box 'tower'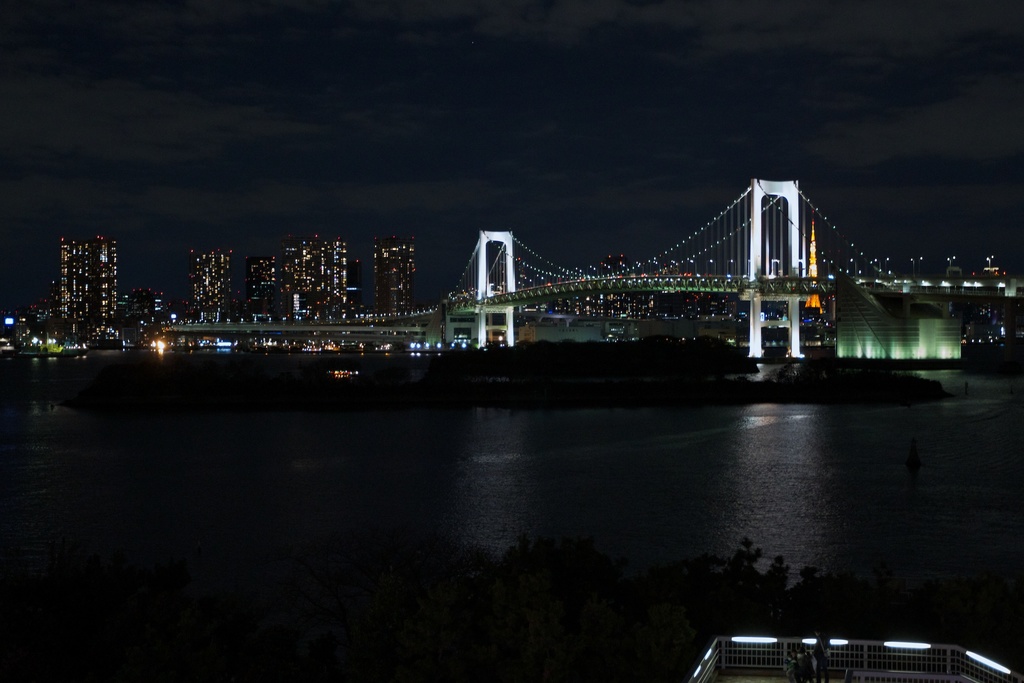
276:242:349:313
